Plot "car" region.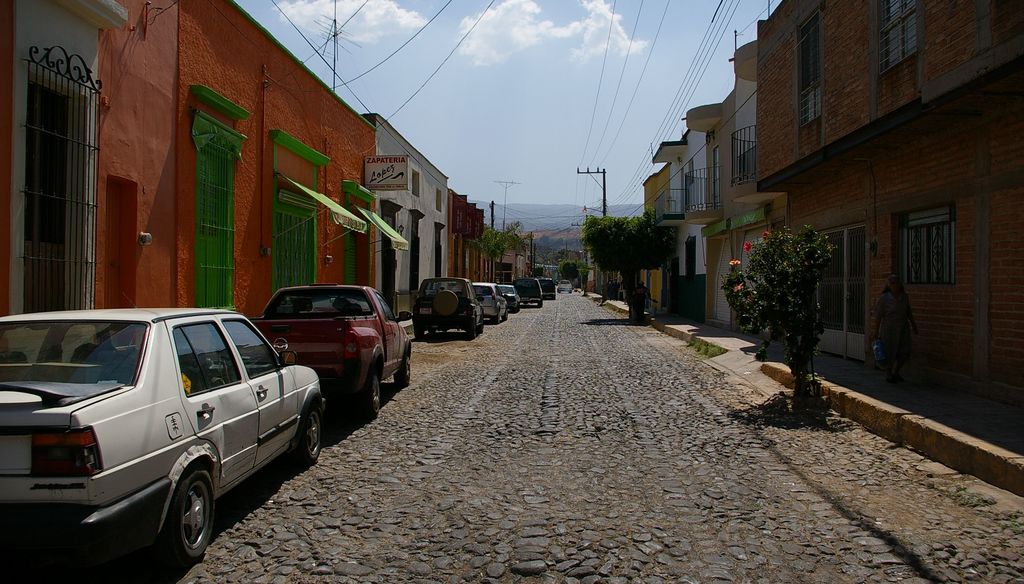
Plotted at x1=504 y1=284 x2=522 y2=312.
